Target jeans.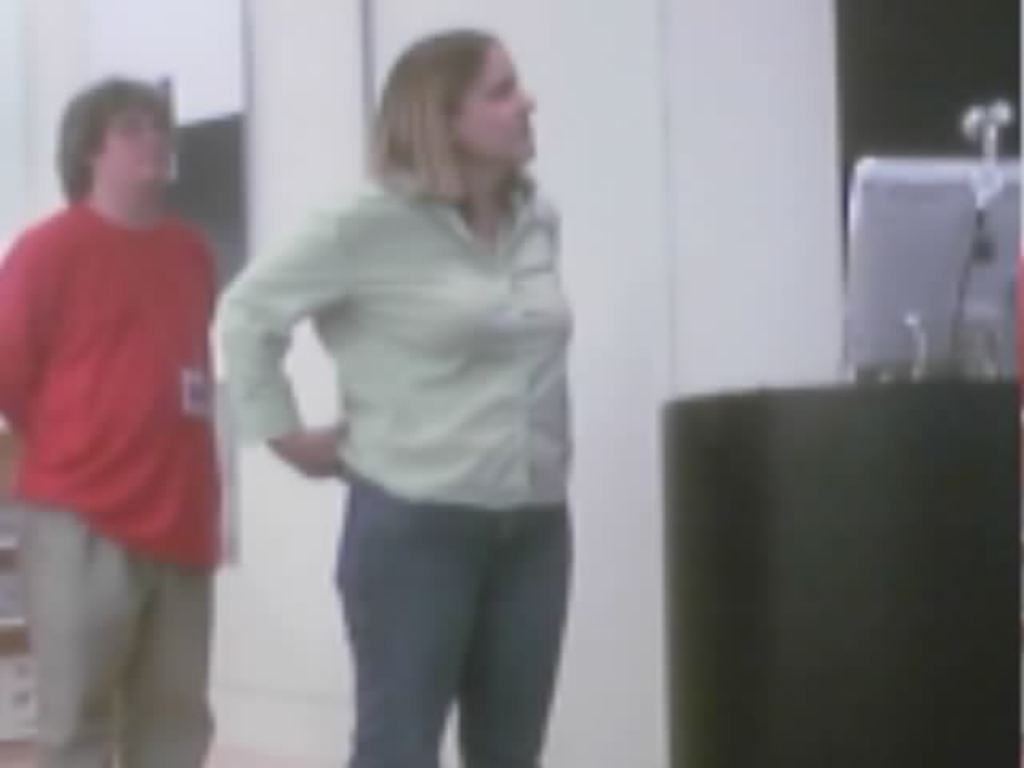
Target region: locate(330, 474, 573, 766).
